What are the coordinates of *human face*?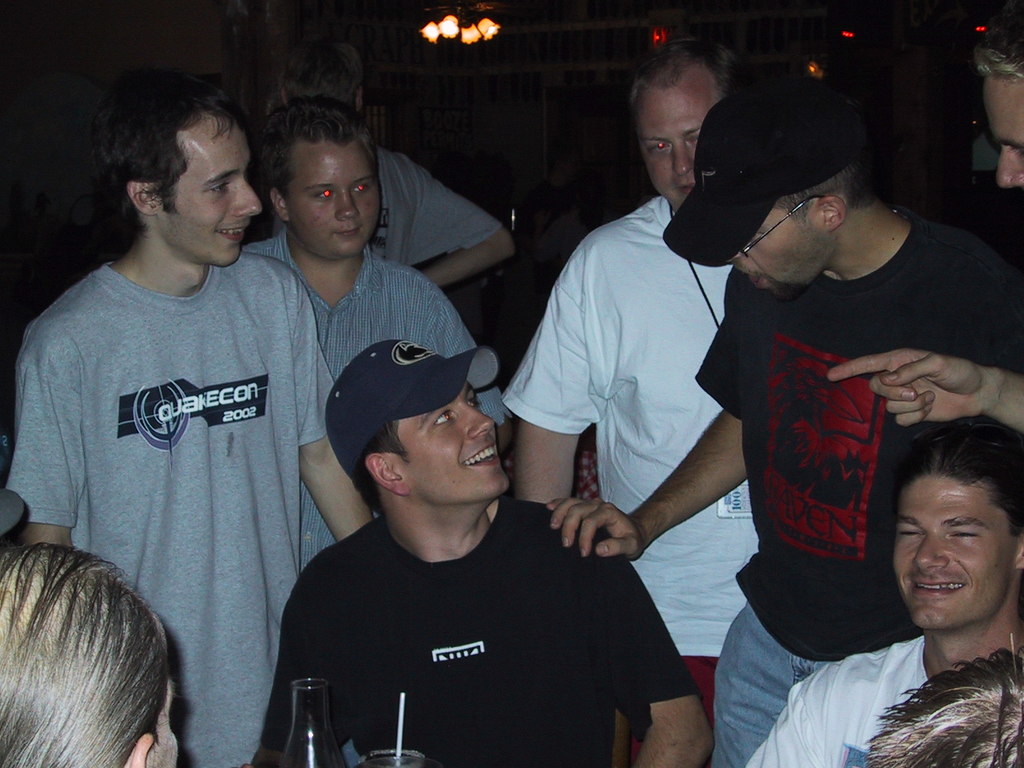
crop(891, 474, 1020, 632).
